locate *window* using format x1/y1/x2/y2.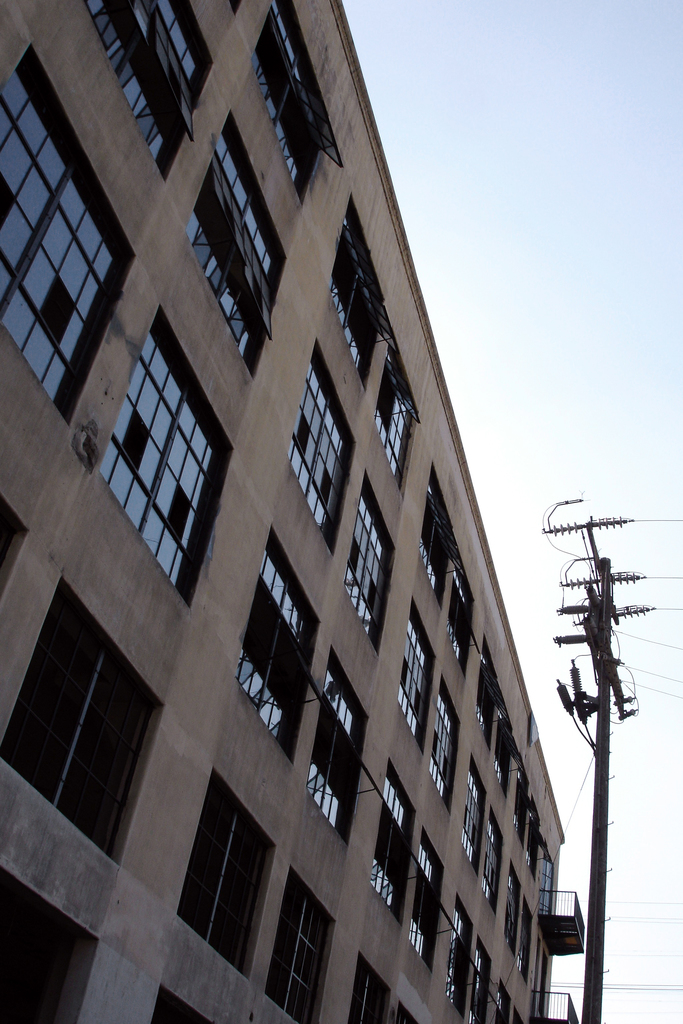
415/461/470/600.
